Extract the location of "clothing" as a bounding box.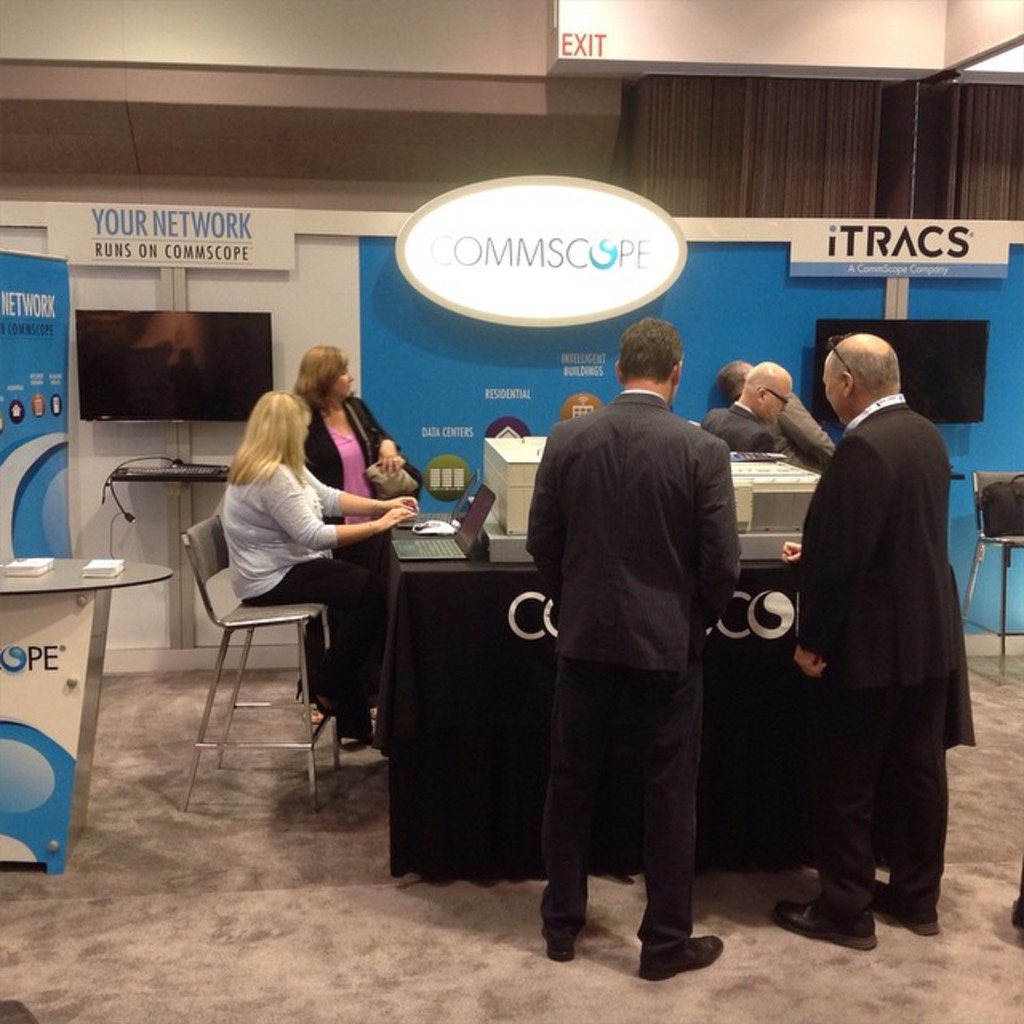
774:394:837:474.
